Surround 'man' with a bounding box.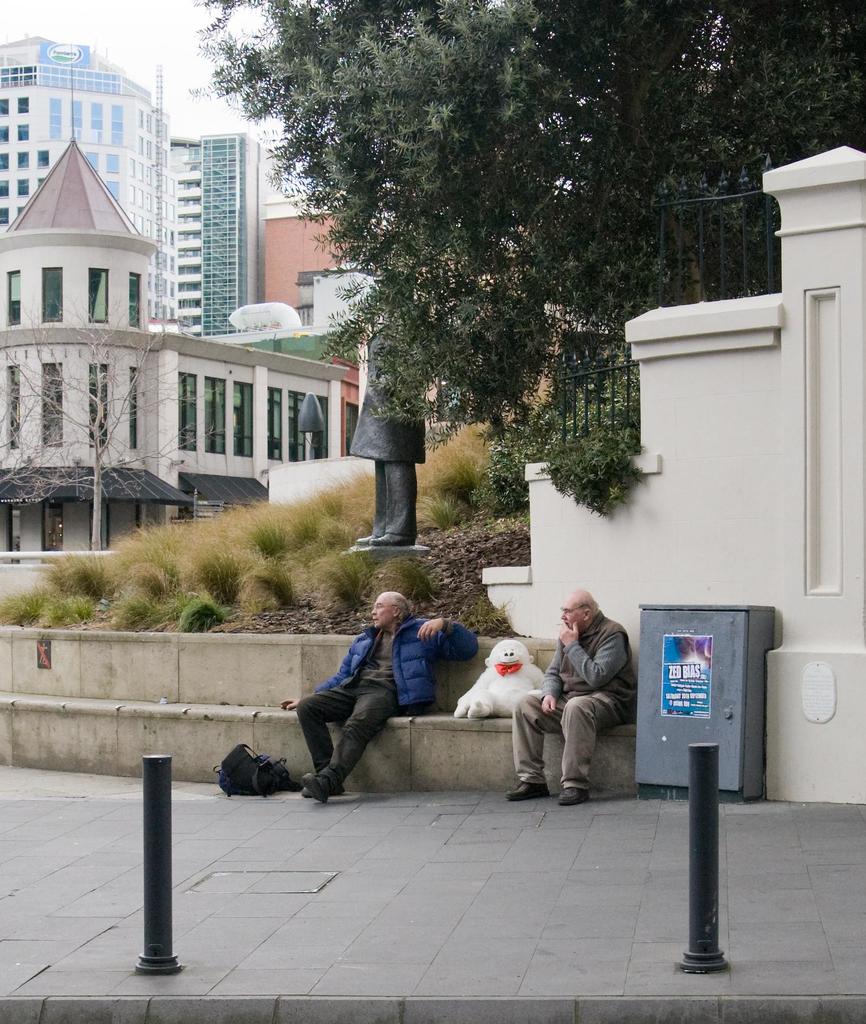
rect(526, 611, 642, 815).
